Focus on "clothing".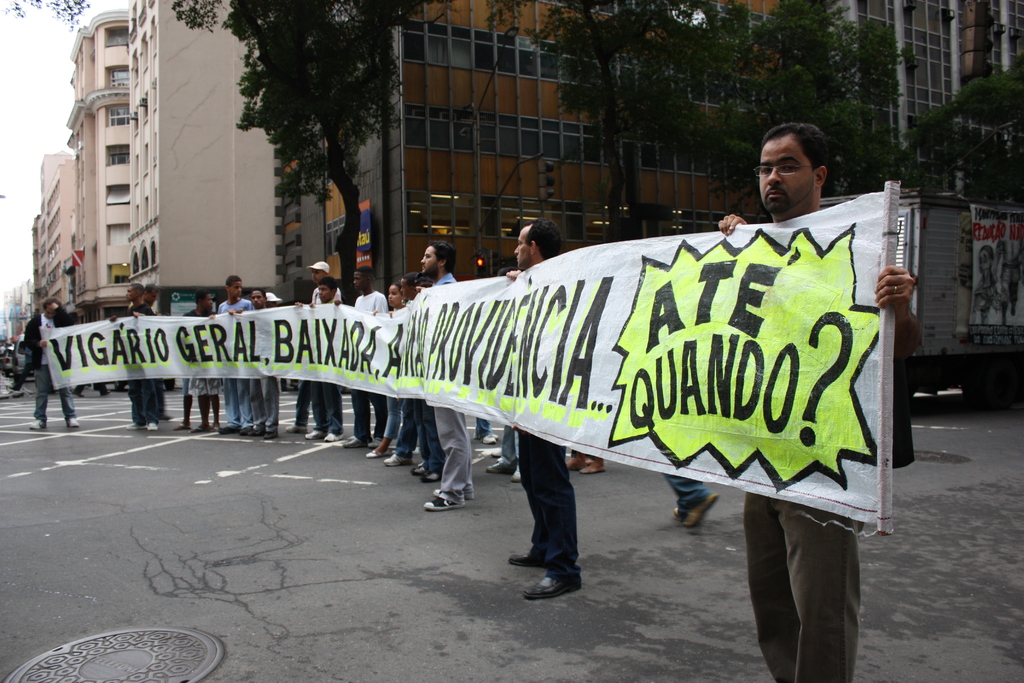
Focused at x1=305 y1=295 x2=342 y2=437.
